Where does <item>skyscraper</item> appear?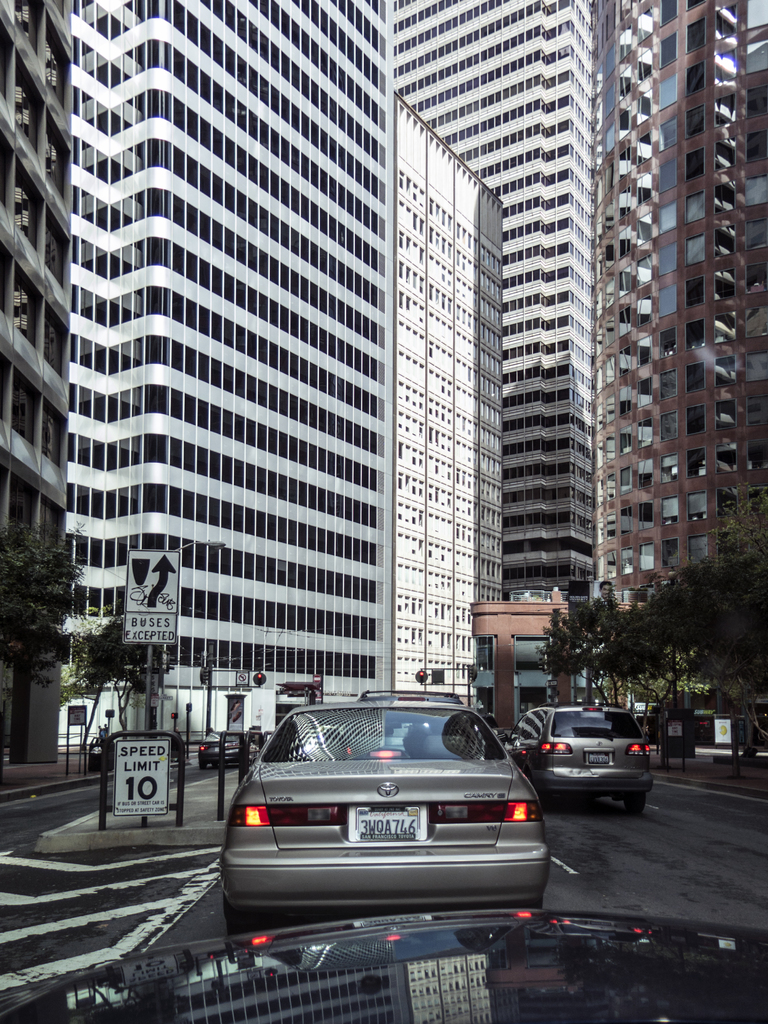
Appears at region(51, 0, 394, 756).
